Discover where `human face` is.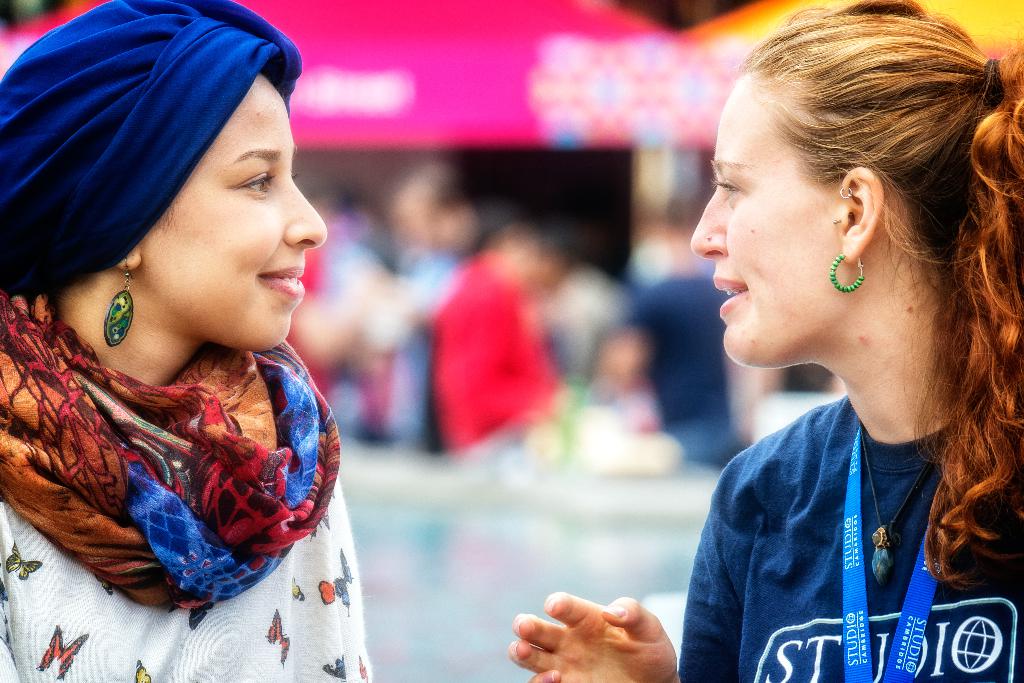
Discovered at bbox=[694, 78, 848, 366].
